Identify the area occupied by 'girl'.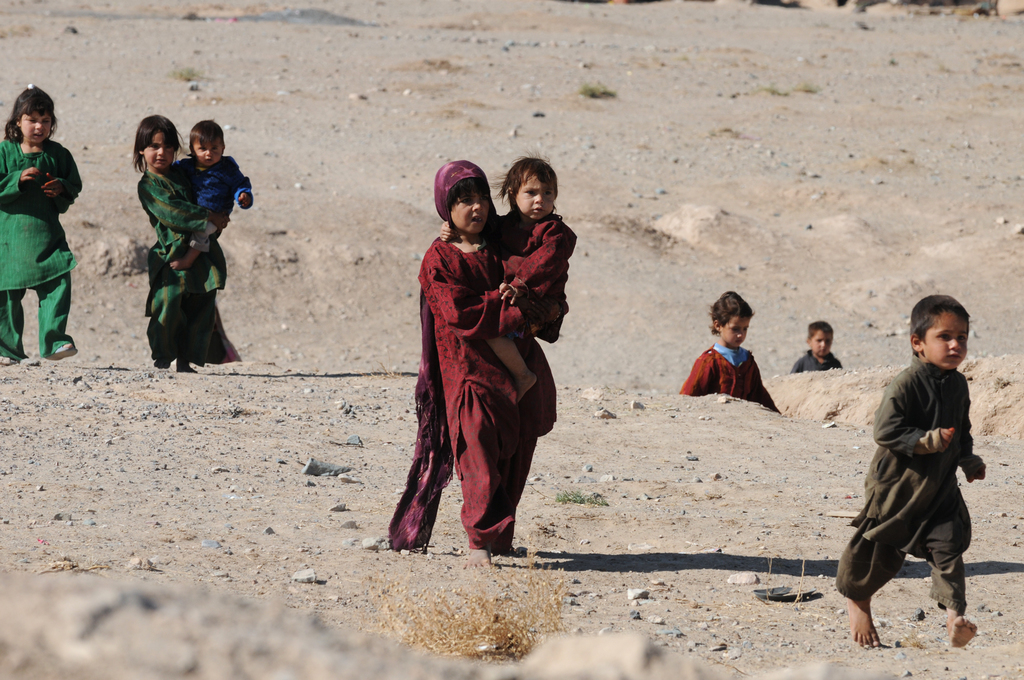
Area: region(0, 81, 83, 356).
